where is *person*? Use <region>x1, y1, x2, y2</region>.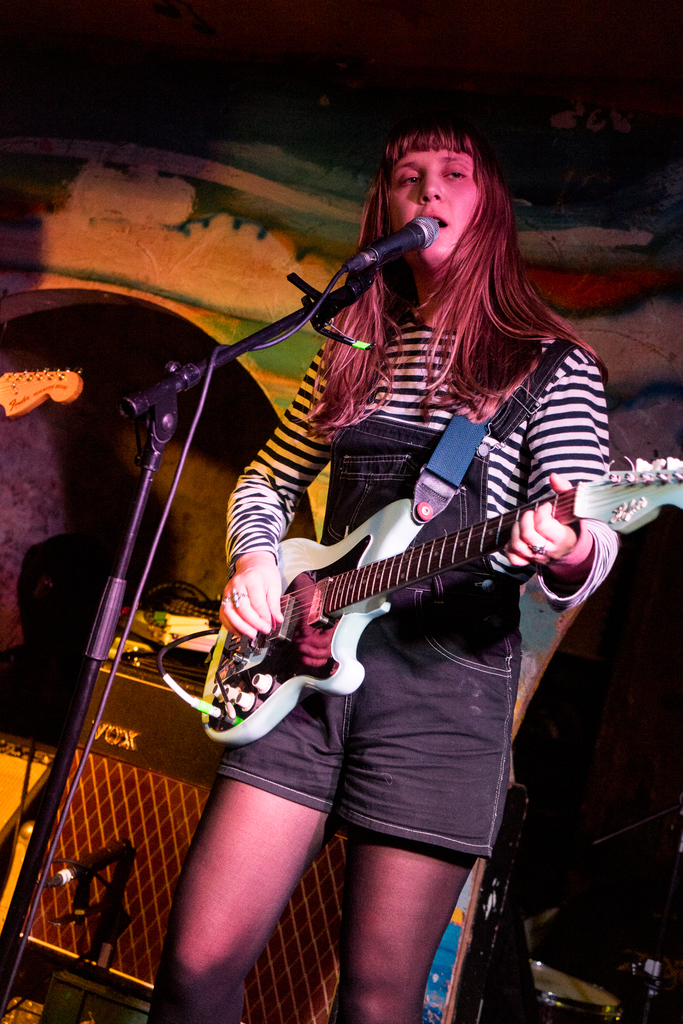
<region>164, 107, 625, 924</region>.
